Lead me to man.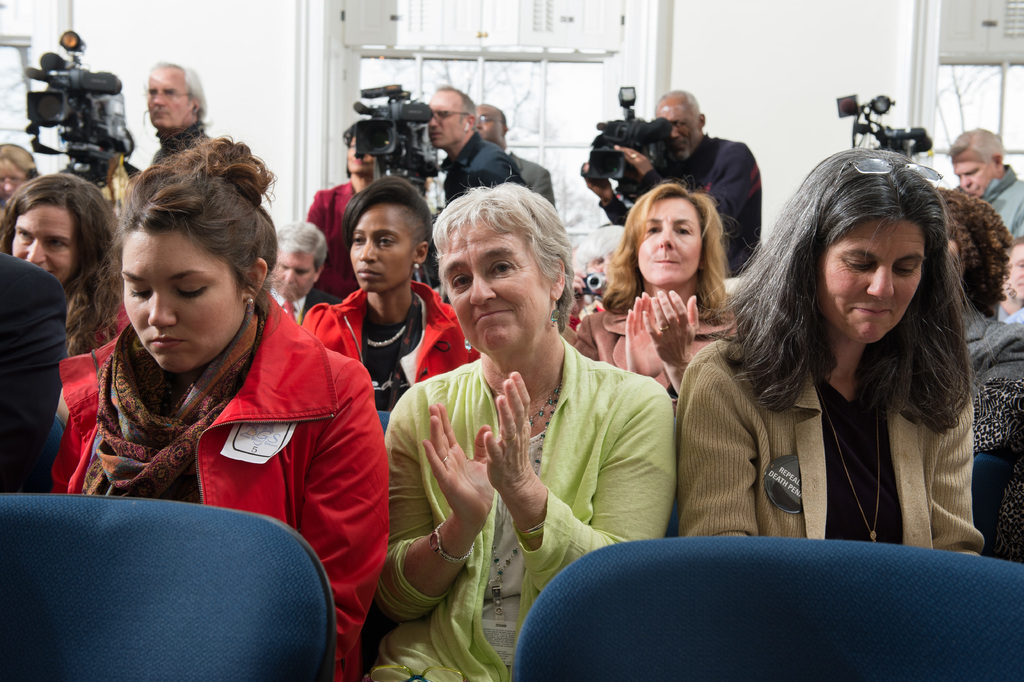
Lead to [477,104,562,211].
